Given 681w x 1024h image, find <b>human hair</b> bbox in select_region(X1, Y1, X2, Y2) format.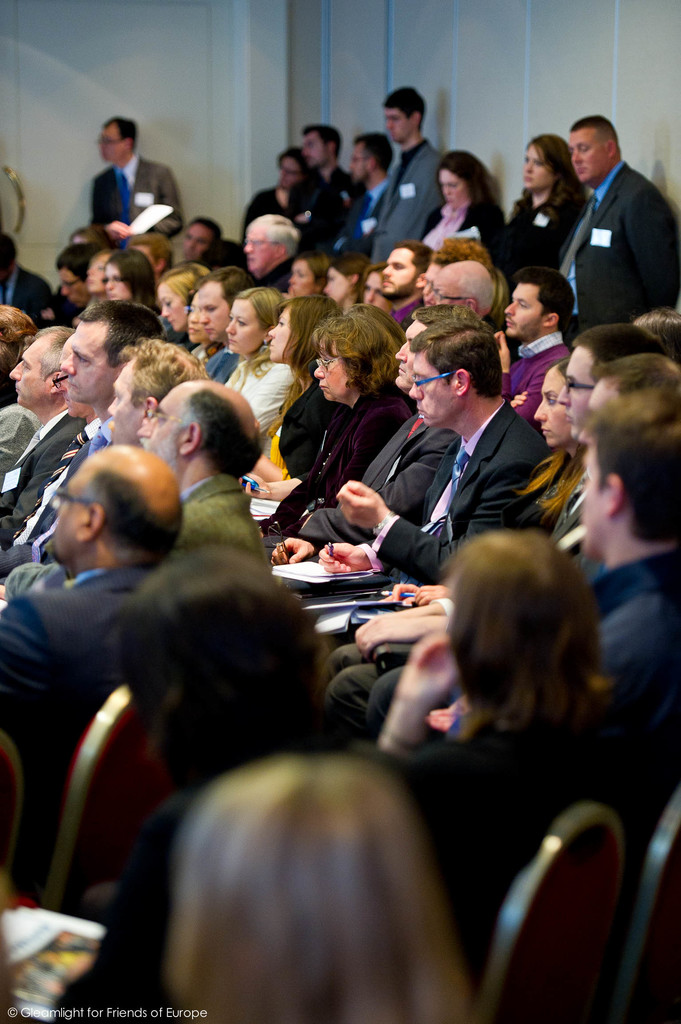
select_region(236, 285, 289, 331).
